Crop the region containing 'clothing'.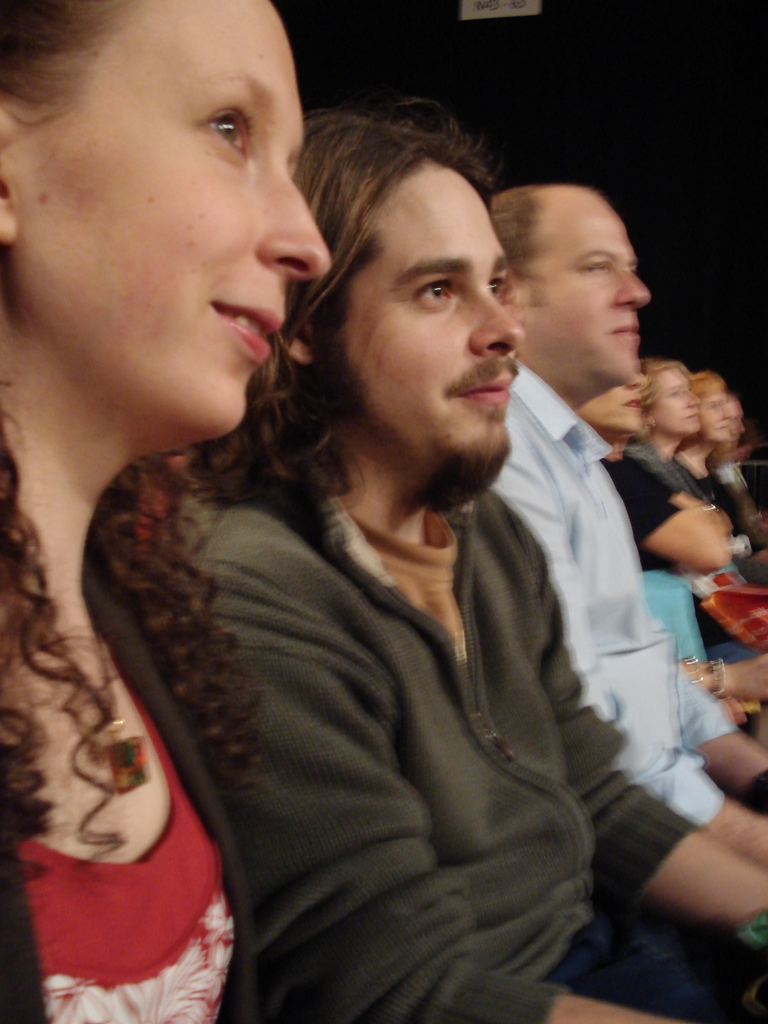
Crop region: (left=181, top=392, right=653, bottom=1011).
